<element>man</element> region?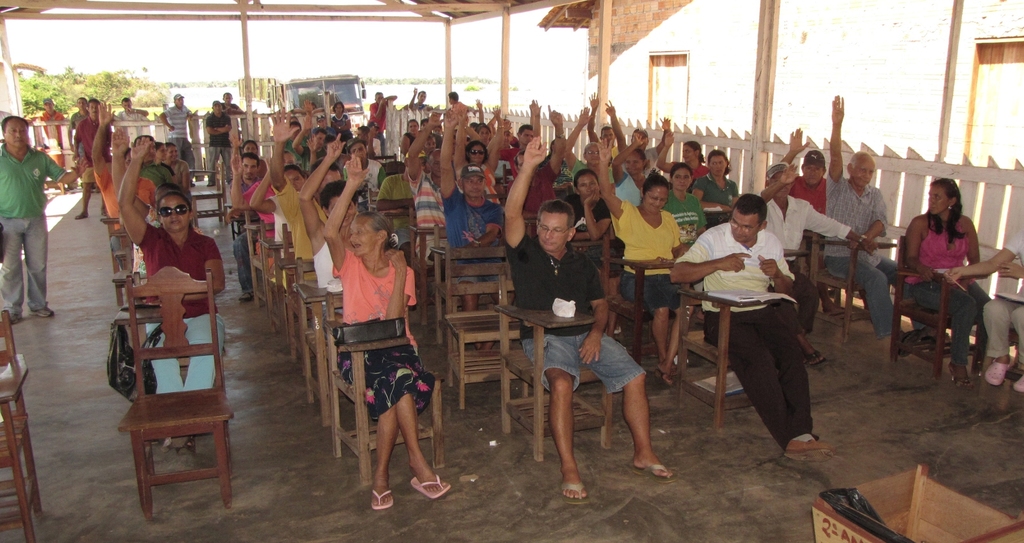
bbox(117, 94, 150, 128)
